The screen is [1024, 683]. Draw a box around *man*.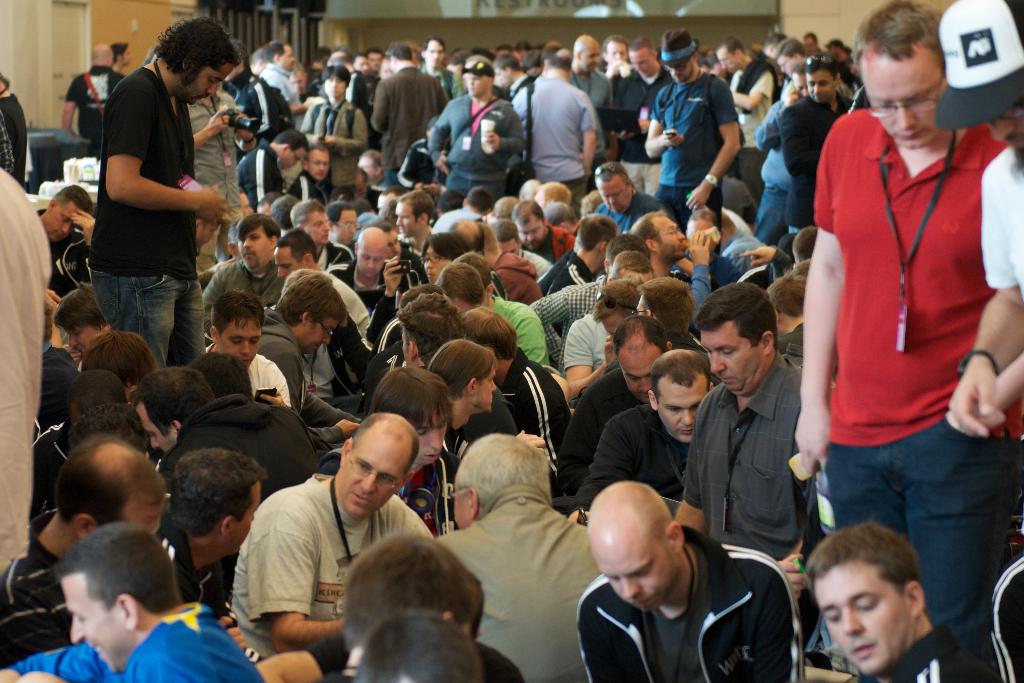
Rect(0, 423, 165, 679).
